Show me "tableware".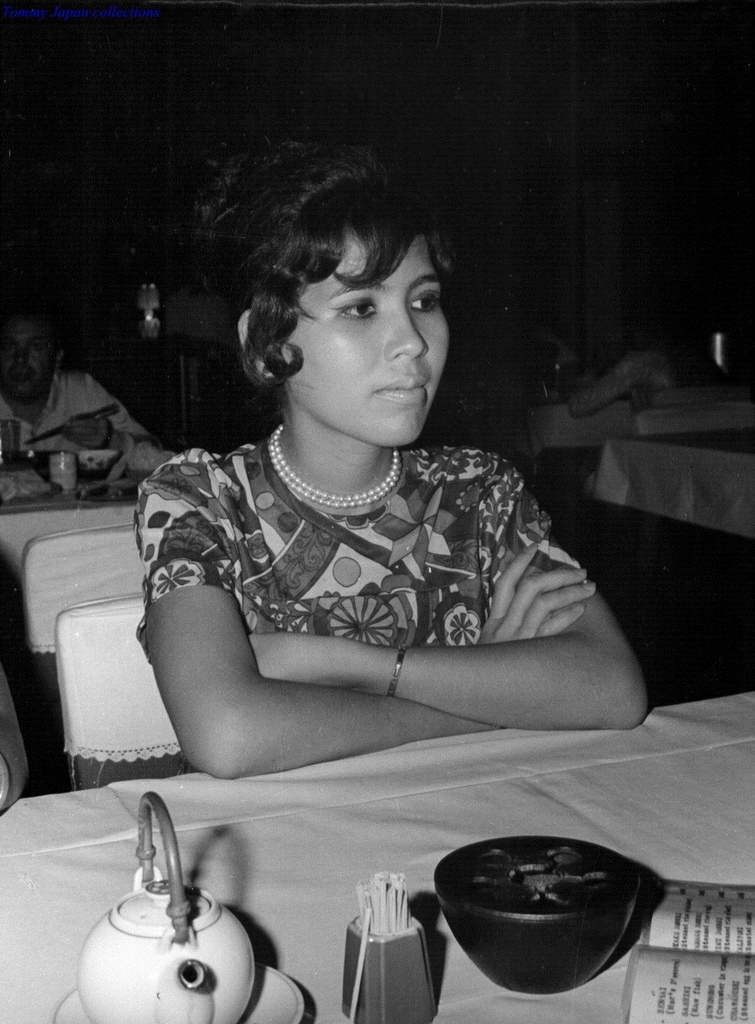
"tableware" is here: <region>77, 448, 125, 482</region>.
